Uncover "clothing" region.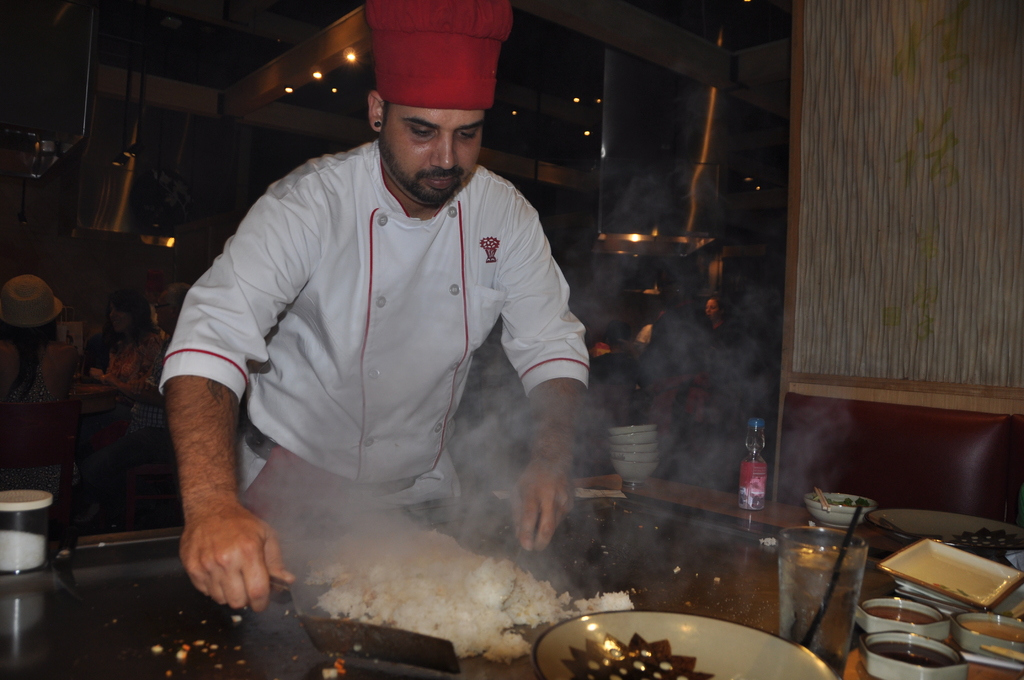
Uncovered: (0, 330, 87, 497).
